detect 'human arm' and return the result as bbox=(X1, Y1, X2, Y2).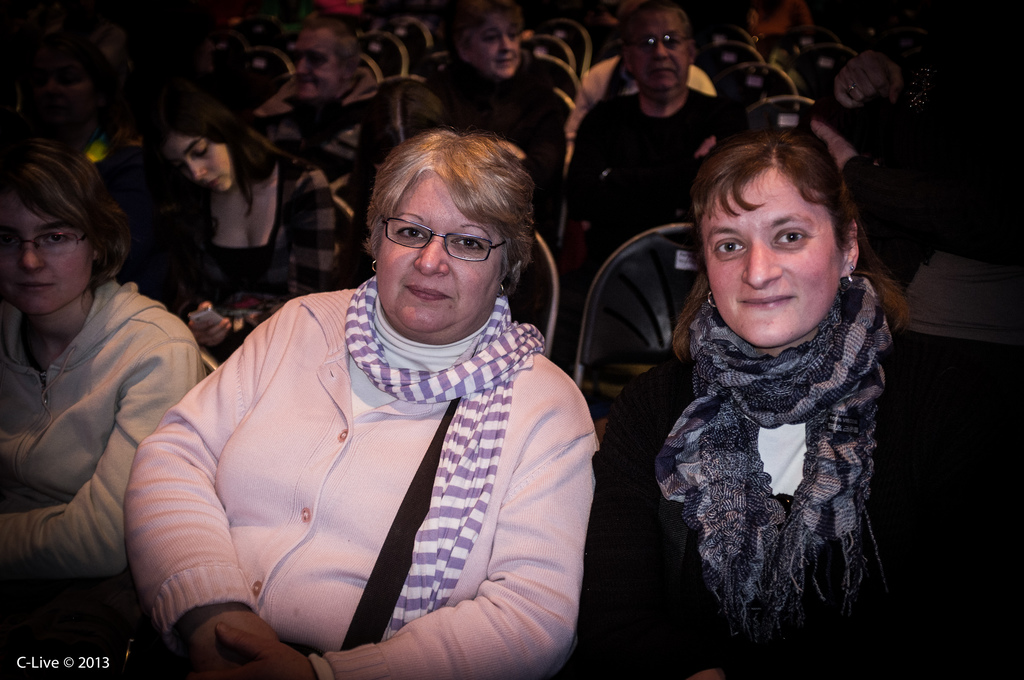
bbox=(835, 50, 899, 108).
